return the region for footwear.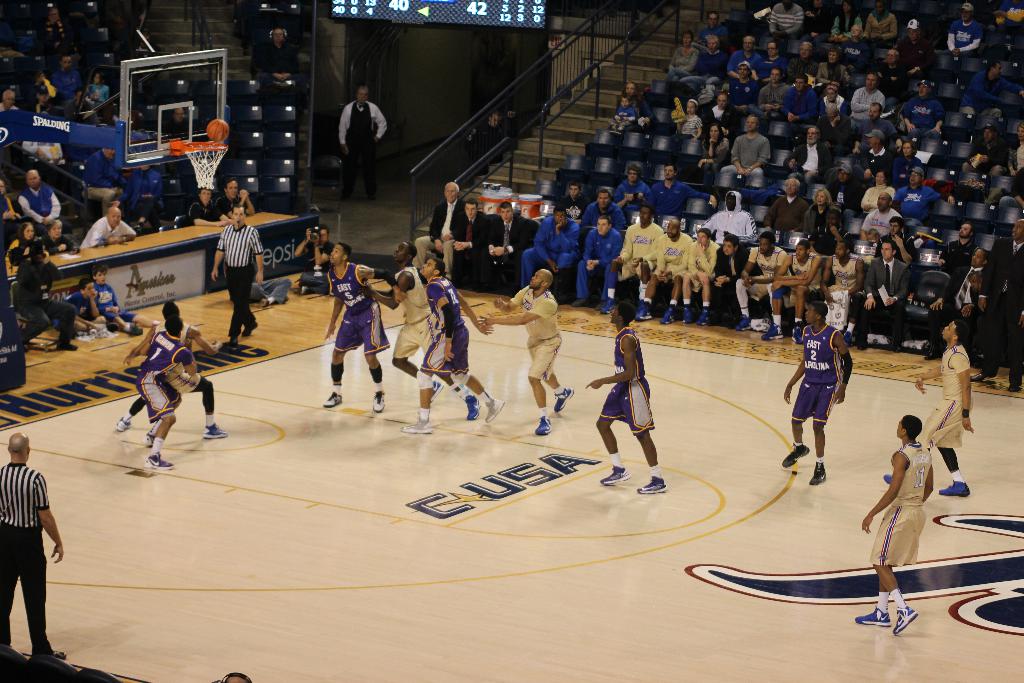
{"left": 660, "top": 309, "right": 675, "bottom": 324}.
